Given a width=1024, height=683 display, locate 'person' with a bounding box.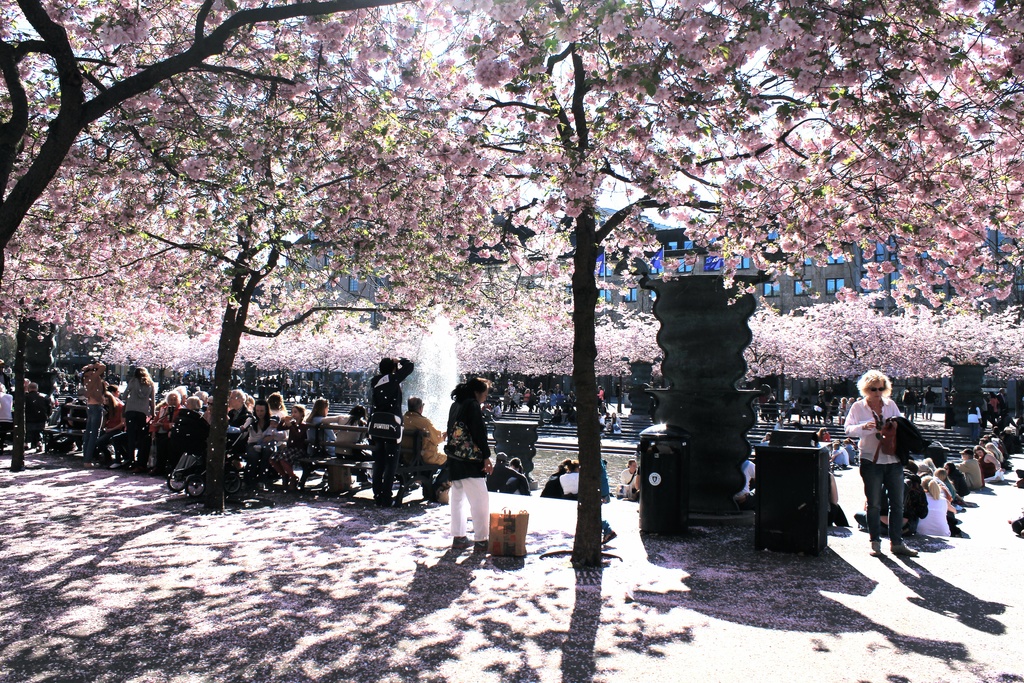
Located: left=959, top=446, right=981, bottom=488.
